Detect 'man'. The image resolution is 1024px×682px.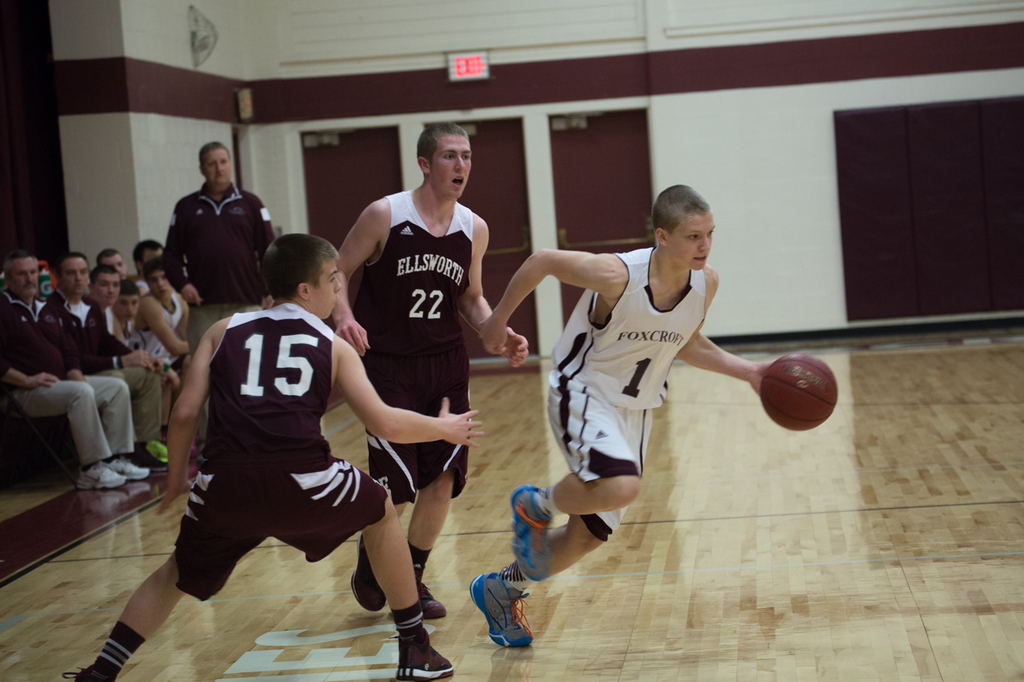
bbox=[0, 250, 155, 494].
